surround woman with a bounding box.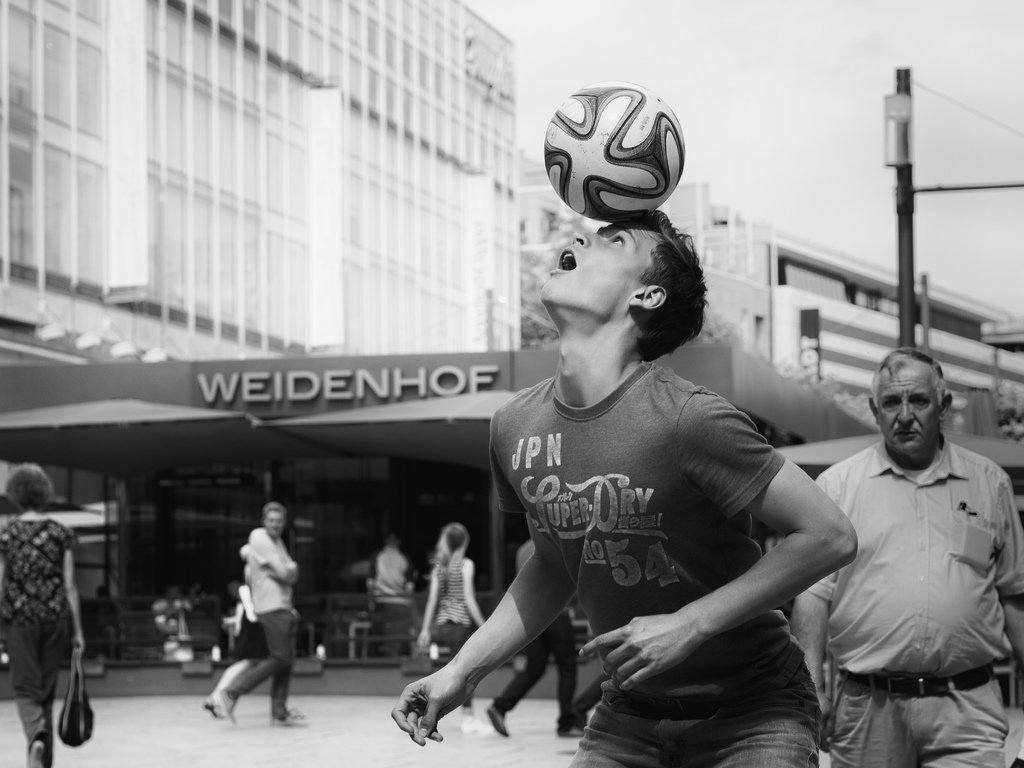
select_region(0, 449, 108, 760).
